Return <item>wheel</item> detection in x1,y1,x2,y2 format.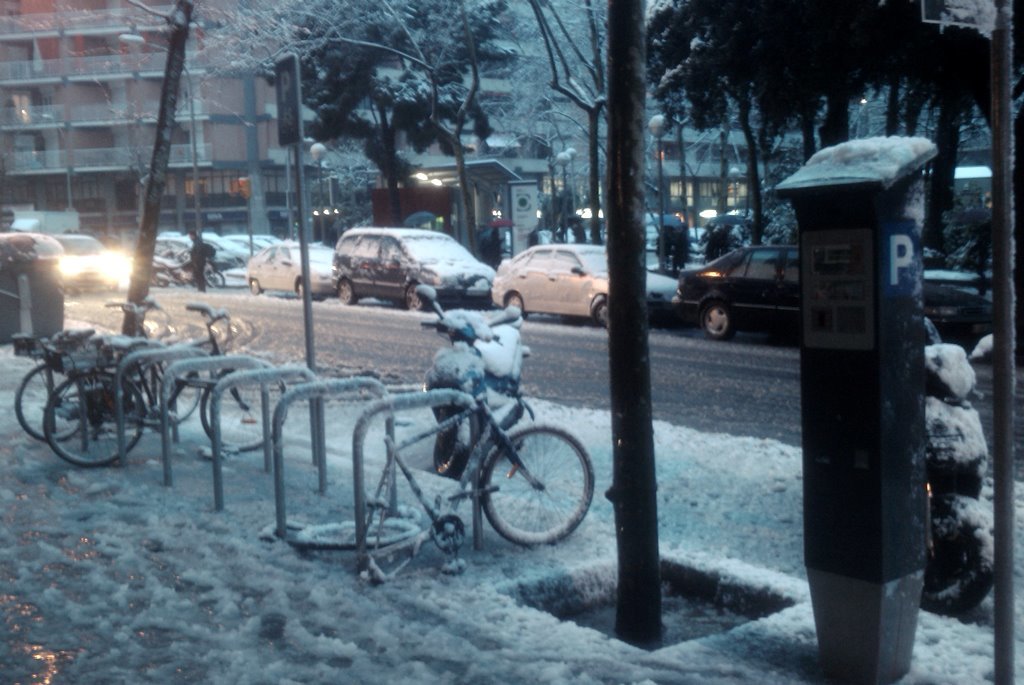
250,279,262,295.
